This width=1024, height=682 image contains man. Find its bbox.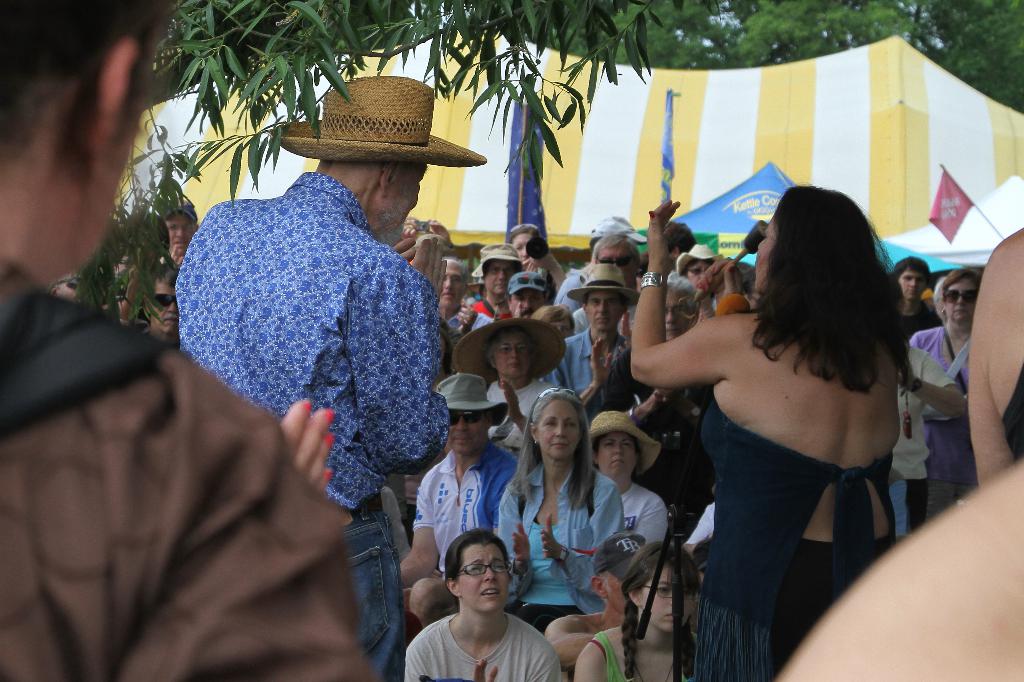
<bbox>0, 0, 379, 681</bbox>.
